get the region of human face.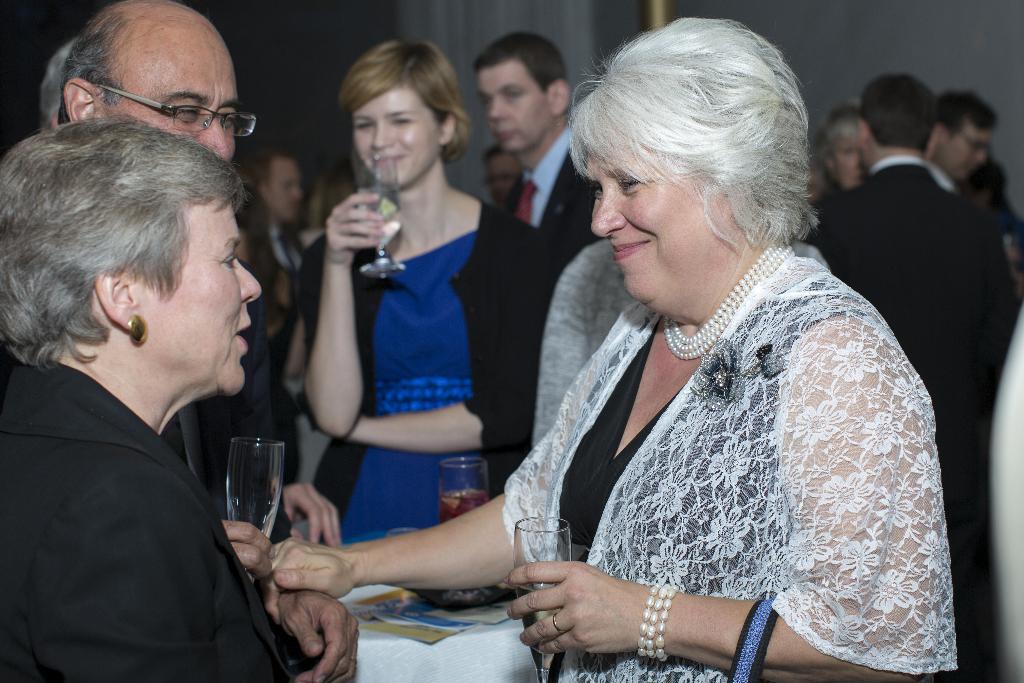
483/63/541/151.
